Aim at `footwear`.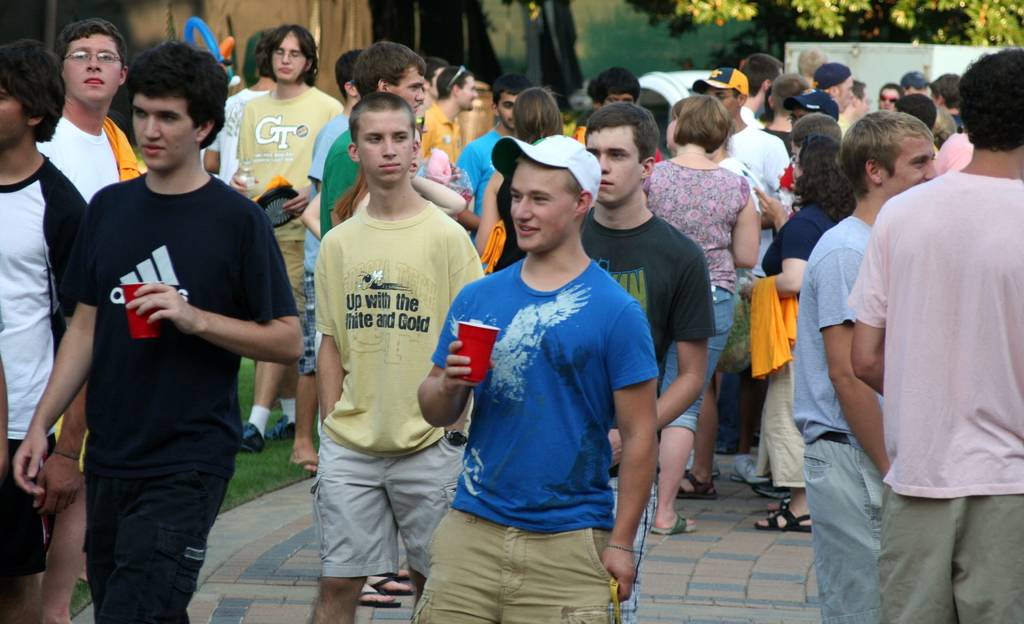
Aimed at x1=648 y1=508 x2=698 y2=536.
